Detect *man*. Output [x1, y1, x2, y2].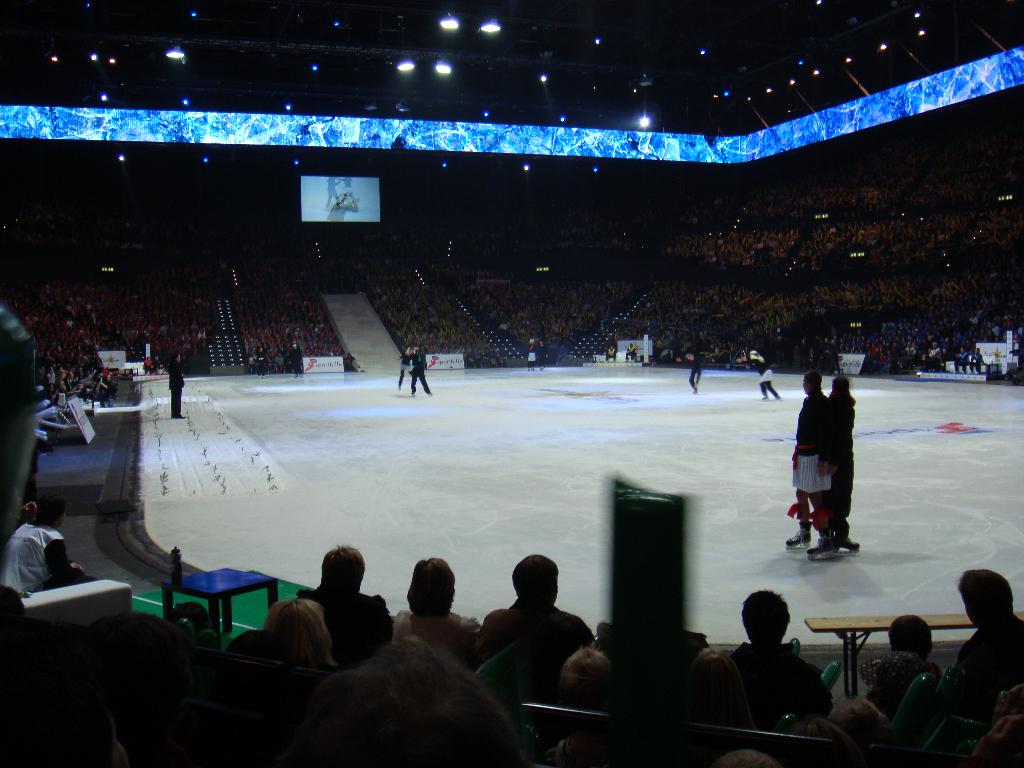
[168, 347, 186, 421].
